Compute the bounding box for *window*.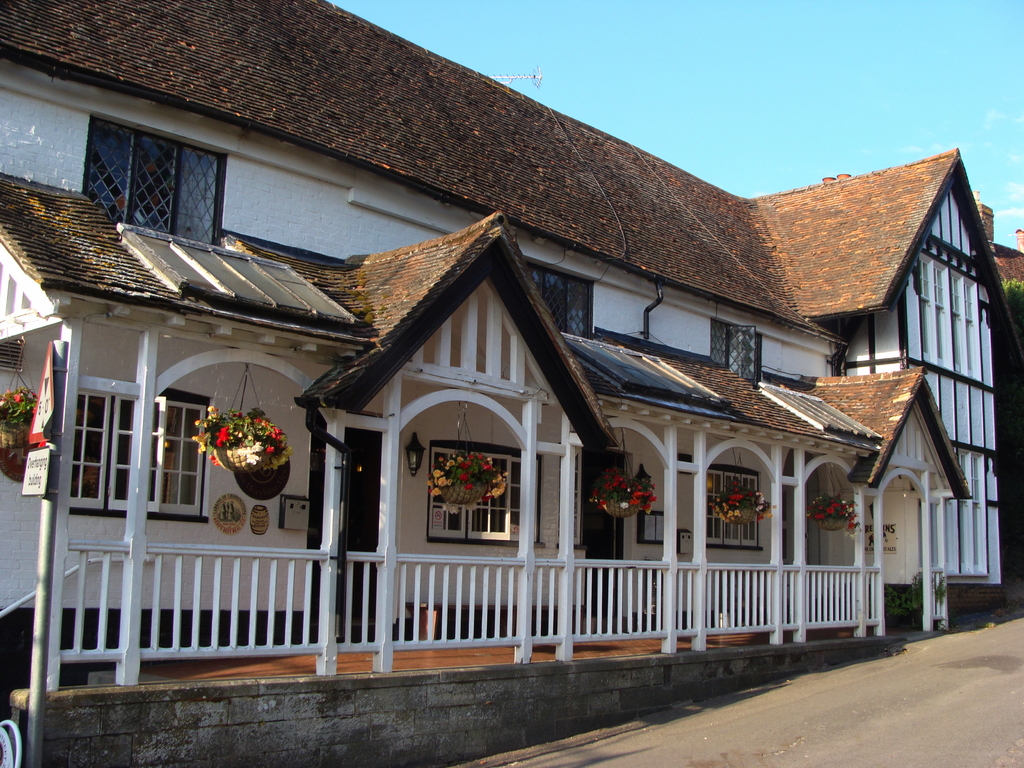
{"x1": 476, "y1": 458, "x2": 514, "y2": 543}.
